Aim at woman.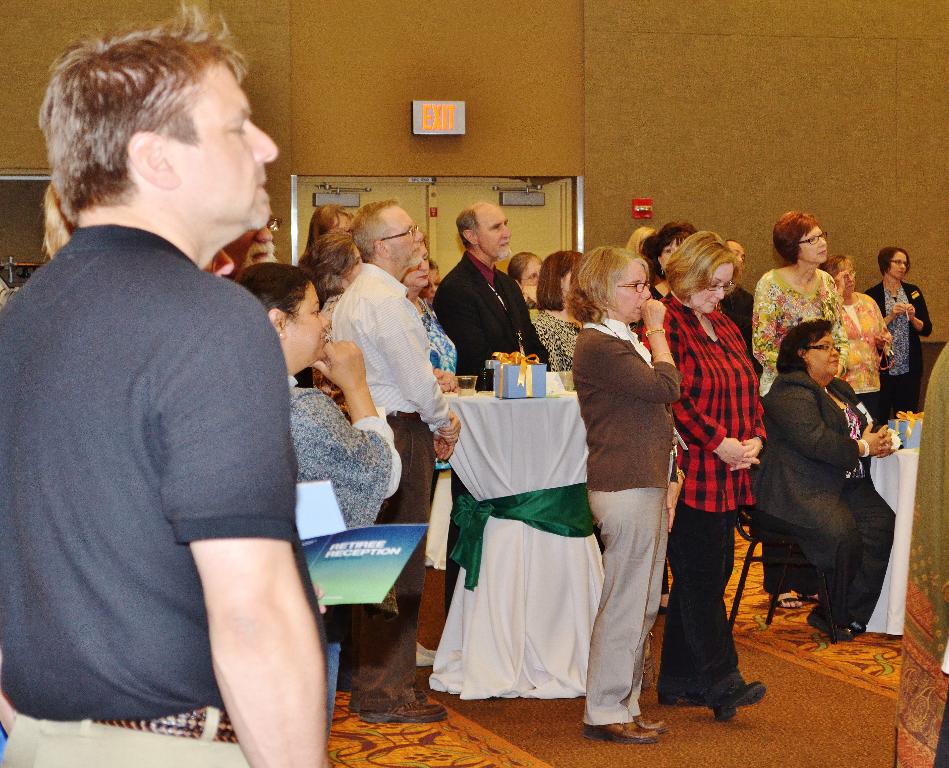
Aimed at l=558, t=243, r=680, b=749.
